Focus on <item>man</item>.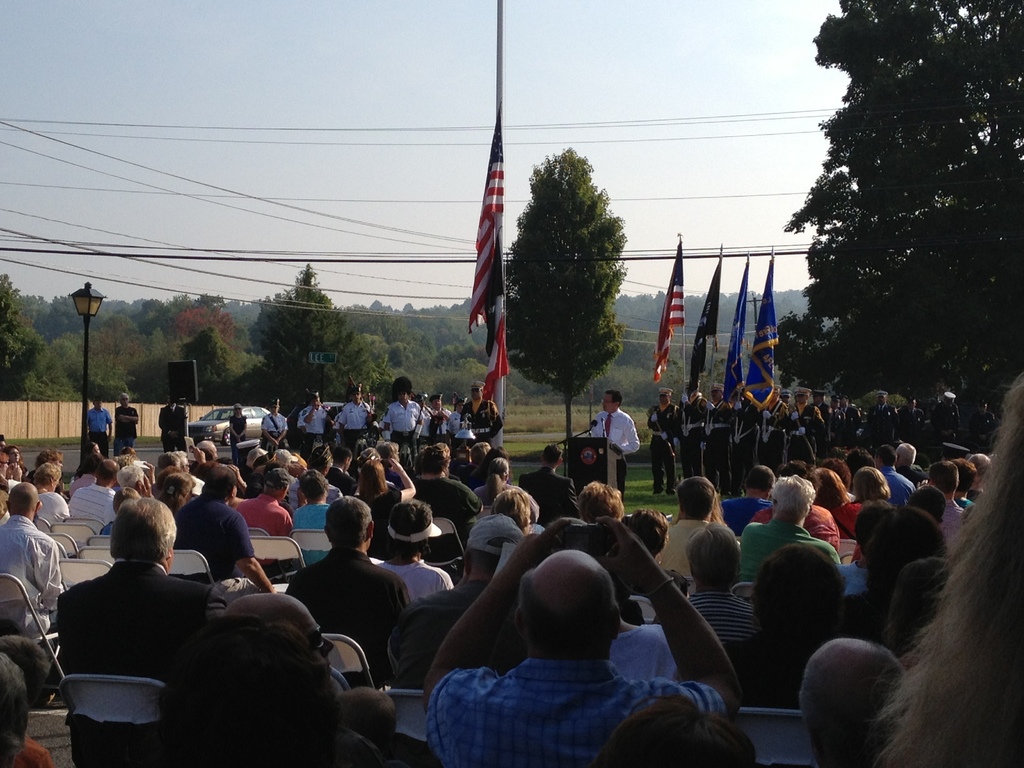
Focused at box=[225, 586, 431, 767].
